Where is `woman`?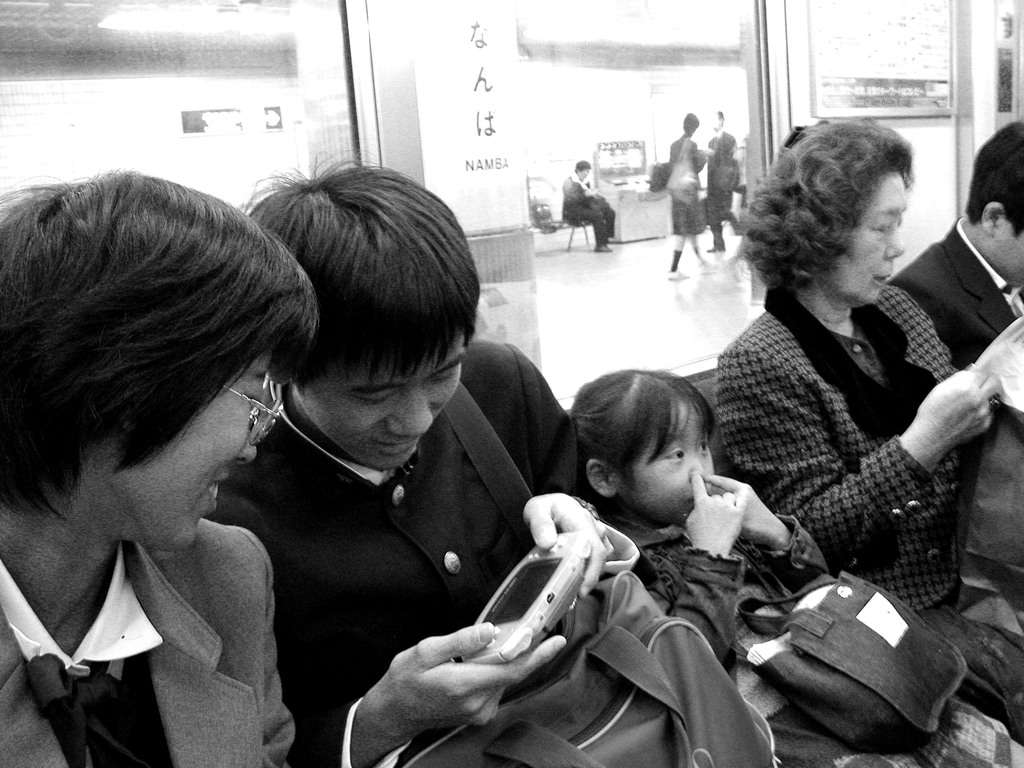
select_region(24, 159, 308, 767).
